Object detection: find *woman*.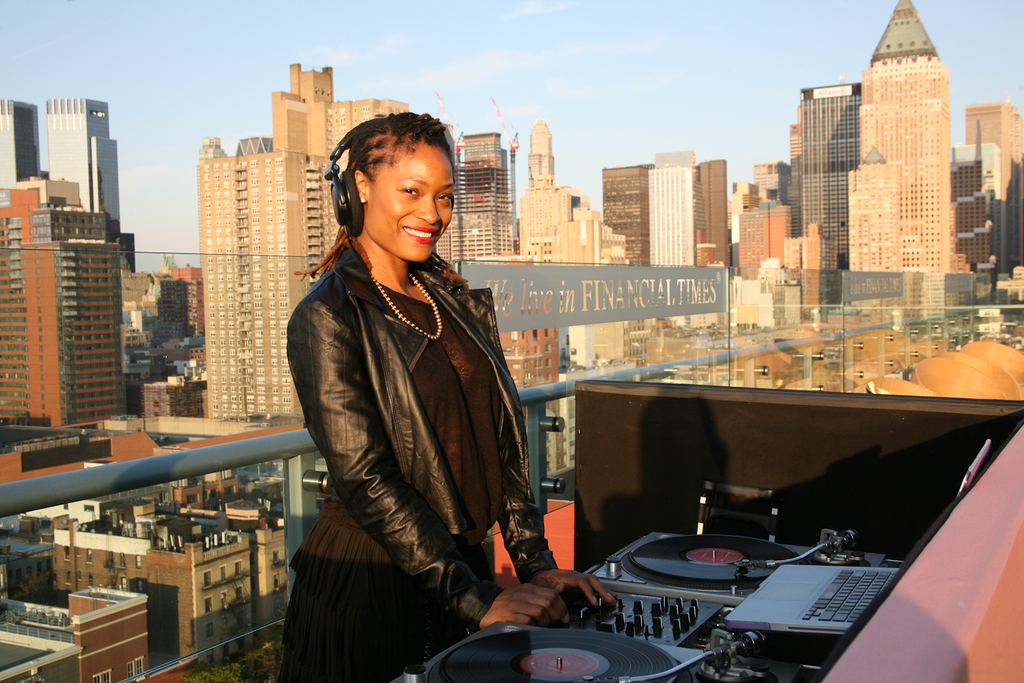
[278, 115, 563, 682].
